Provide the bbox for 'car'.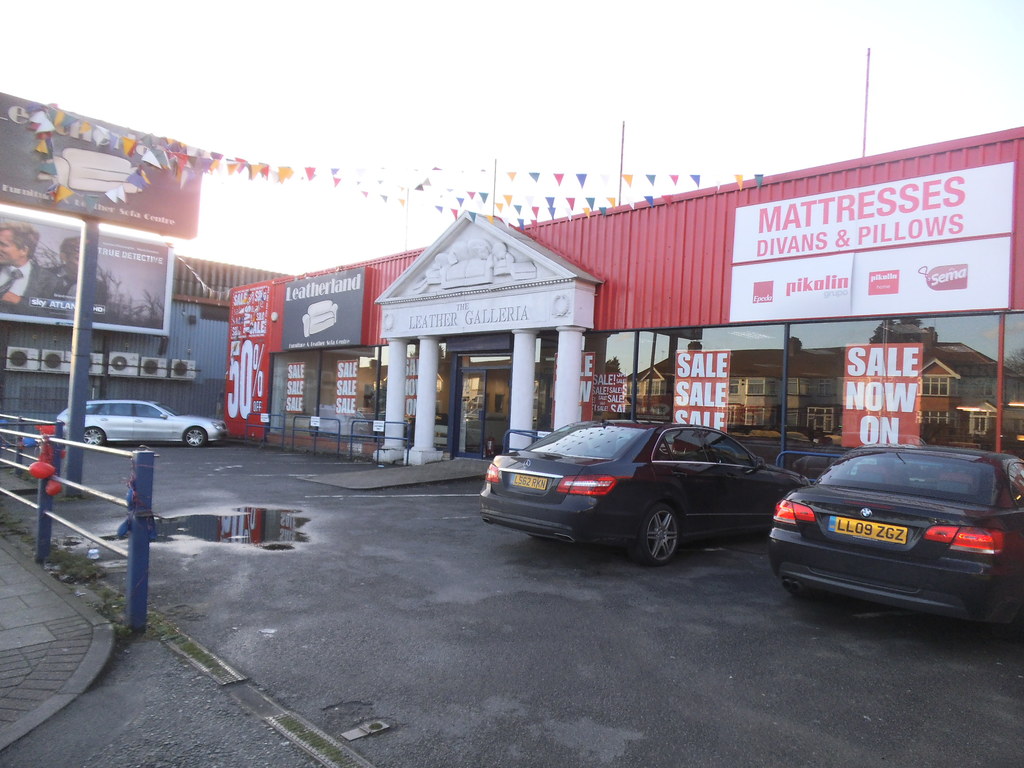
[x1=56, y1=400, x2=231, y2=450].
